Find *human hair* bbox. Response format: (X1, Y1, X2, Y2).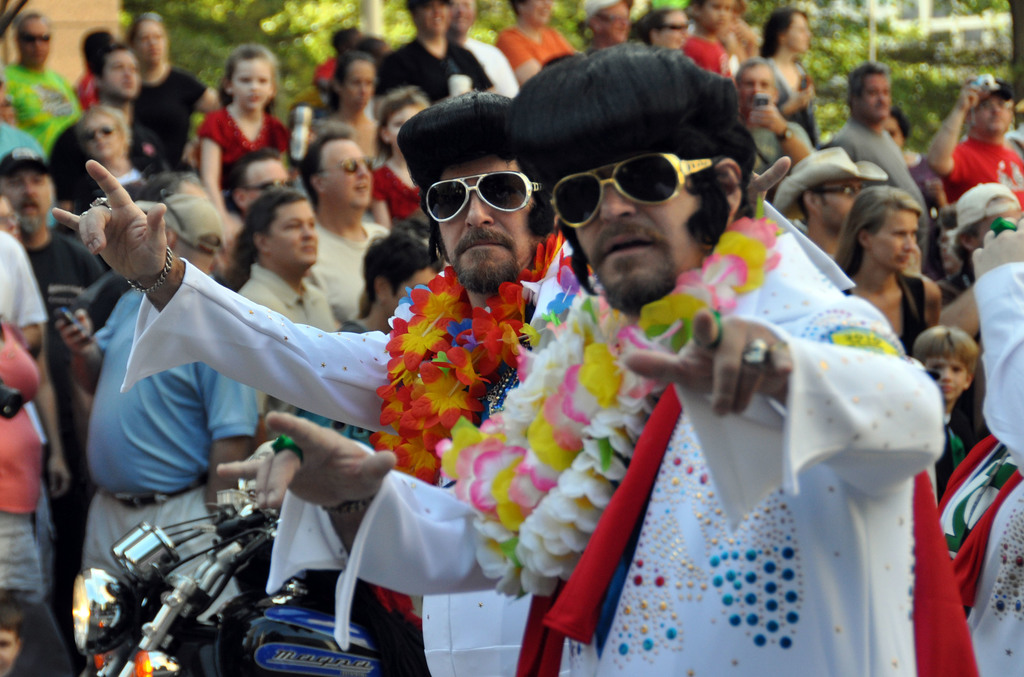
(934, 199, 953, 231).
